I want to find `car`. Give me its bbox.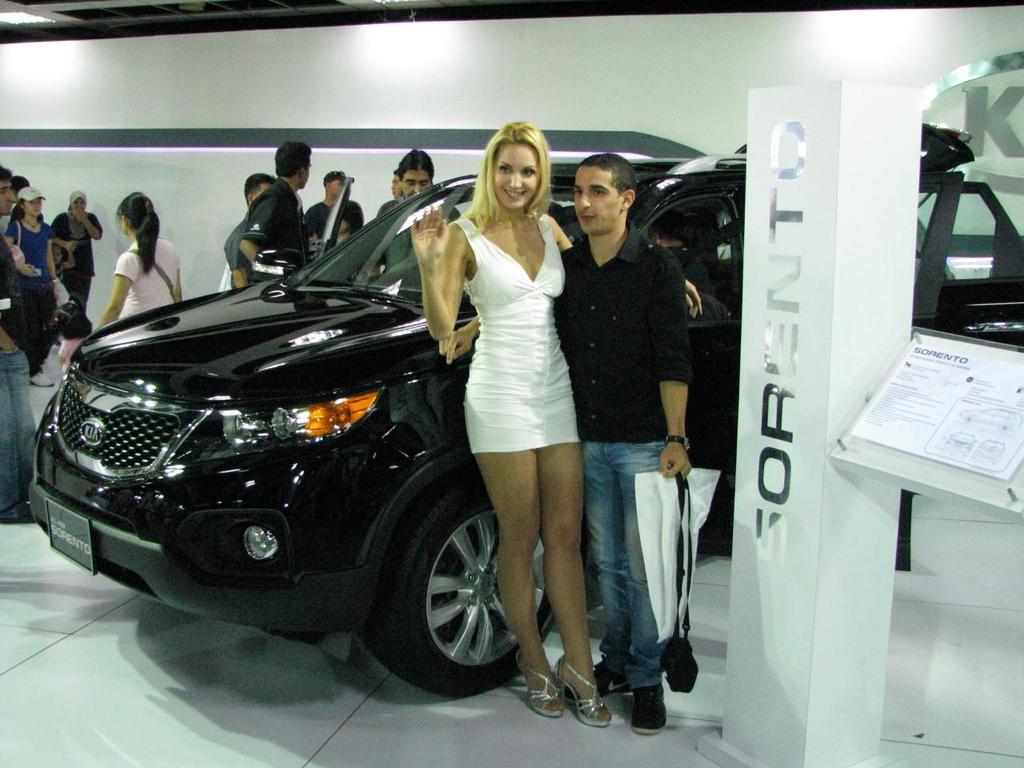
Rect(29, 125, 1023, 701).
